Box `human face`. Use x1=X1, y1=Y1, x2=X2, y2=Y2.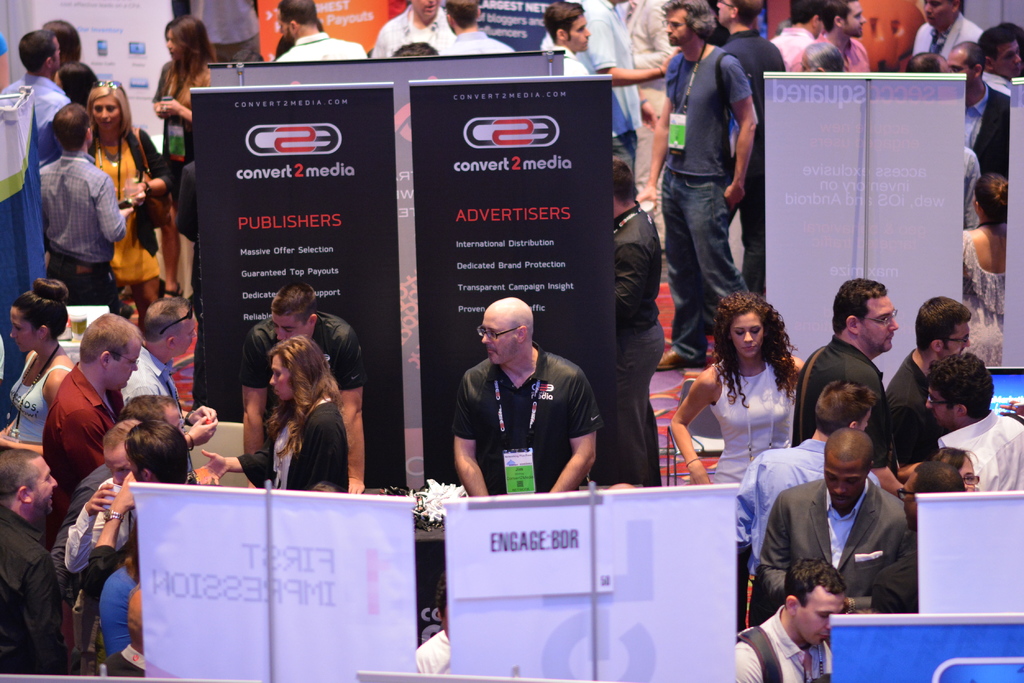
x1=855, y1=298, x2=899, y2=353.
